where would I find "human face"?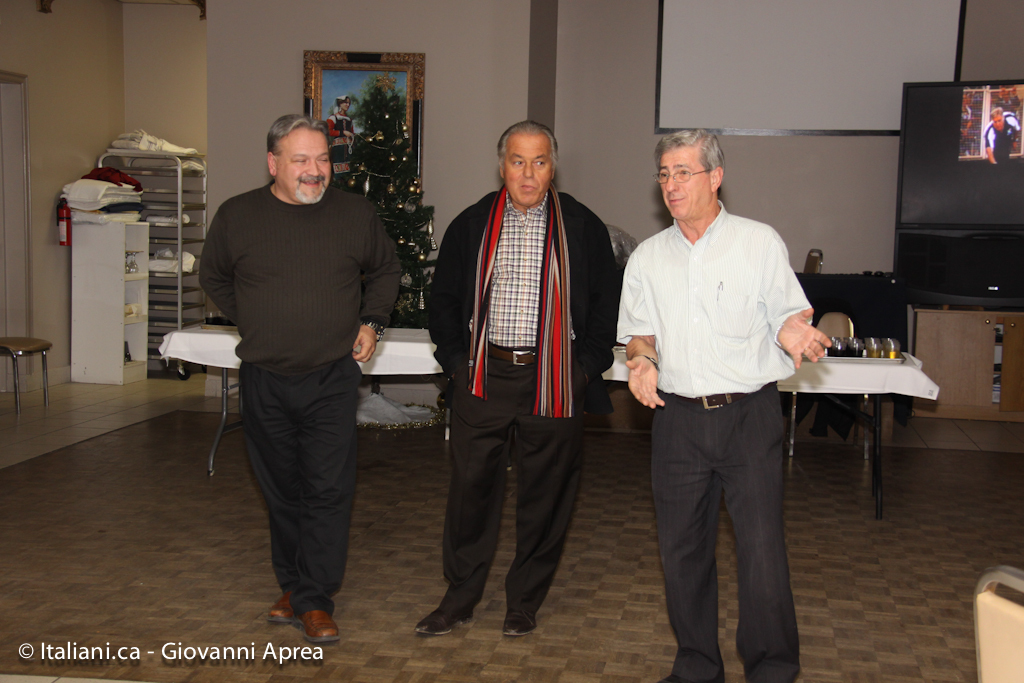
At select_region(502, 139, 551, 208).
